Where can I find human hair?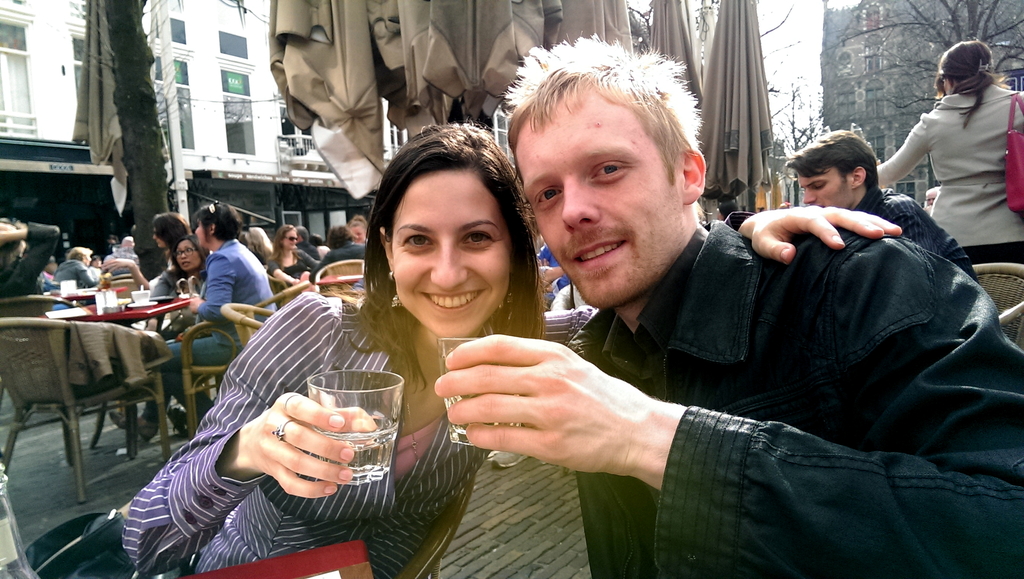
You can find it at [65, 246, 92, 263].
